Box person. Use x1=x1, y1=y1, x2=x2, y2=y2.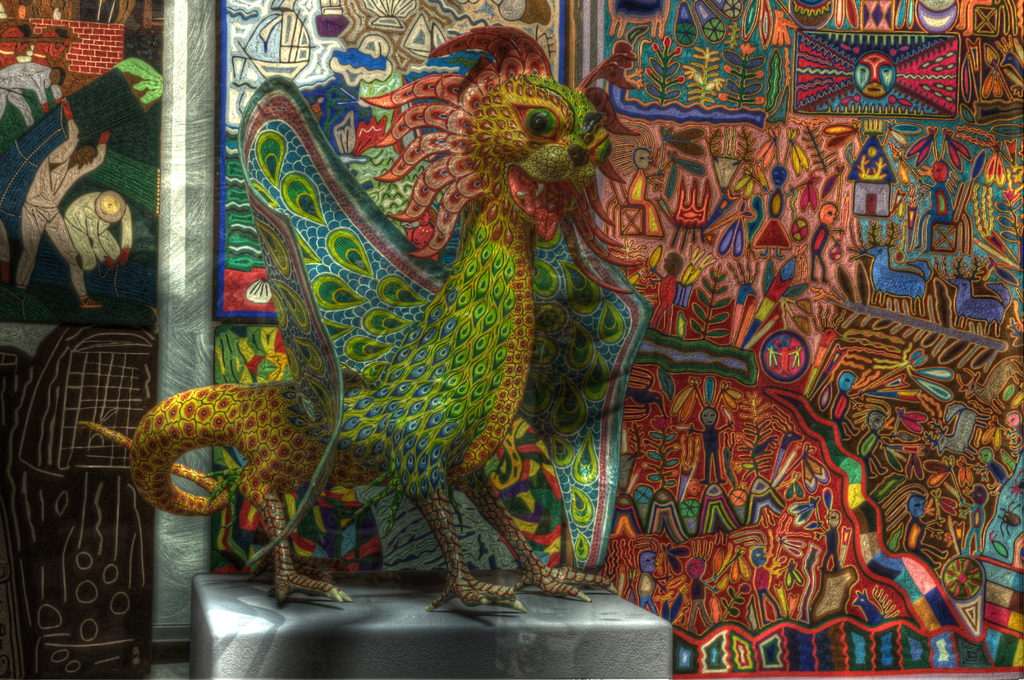
x1=0, y1=59, x2=67, y2=130.
